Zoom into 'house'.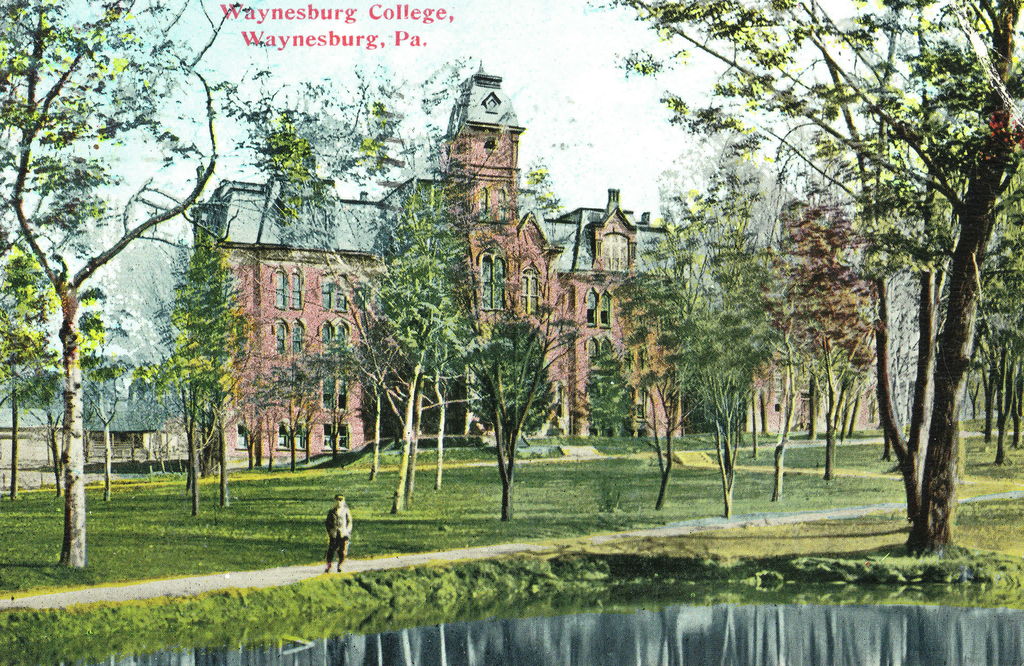
Zoom target: rect(190, 58, 879, 470).
